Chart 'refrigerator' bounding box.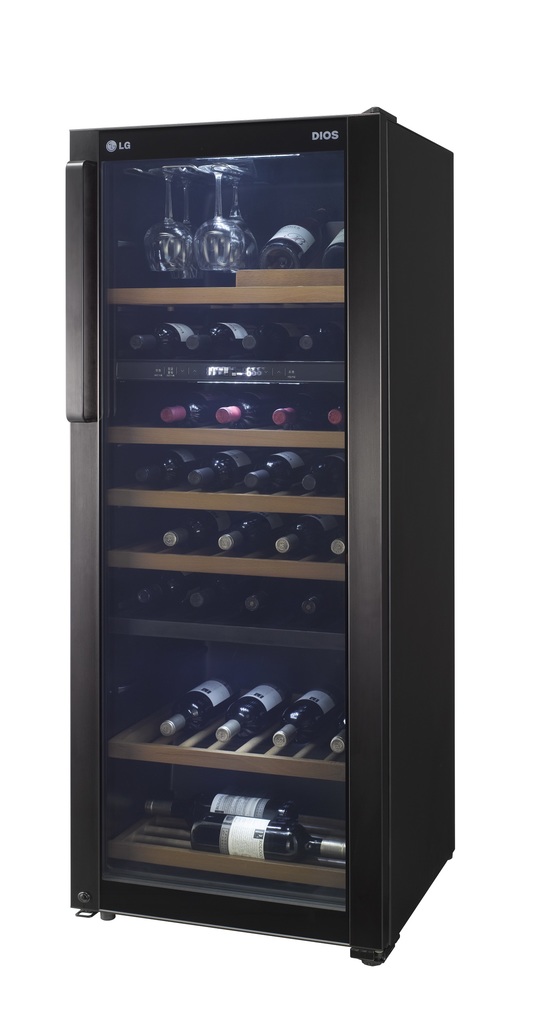
Charted: [x1=53, y1=120, x2=491, y2=925].
